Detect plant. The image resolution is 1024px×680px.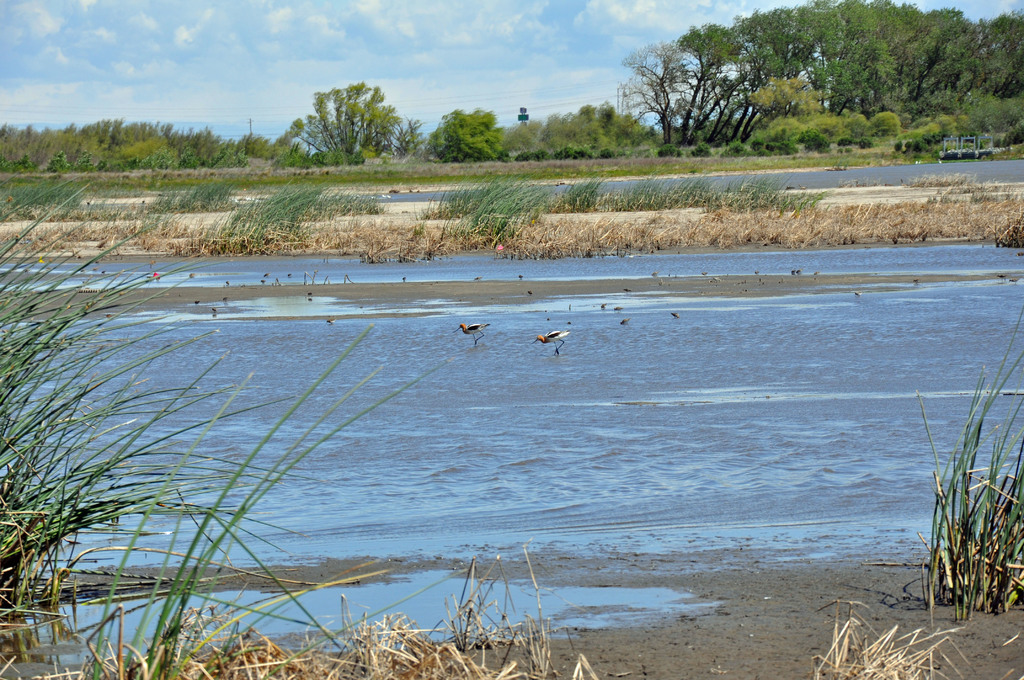
bbox=[804, 594, 970, 679].
